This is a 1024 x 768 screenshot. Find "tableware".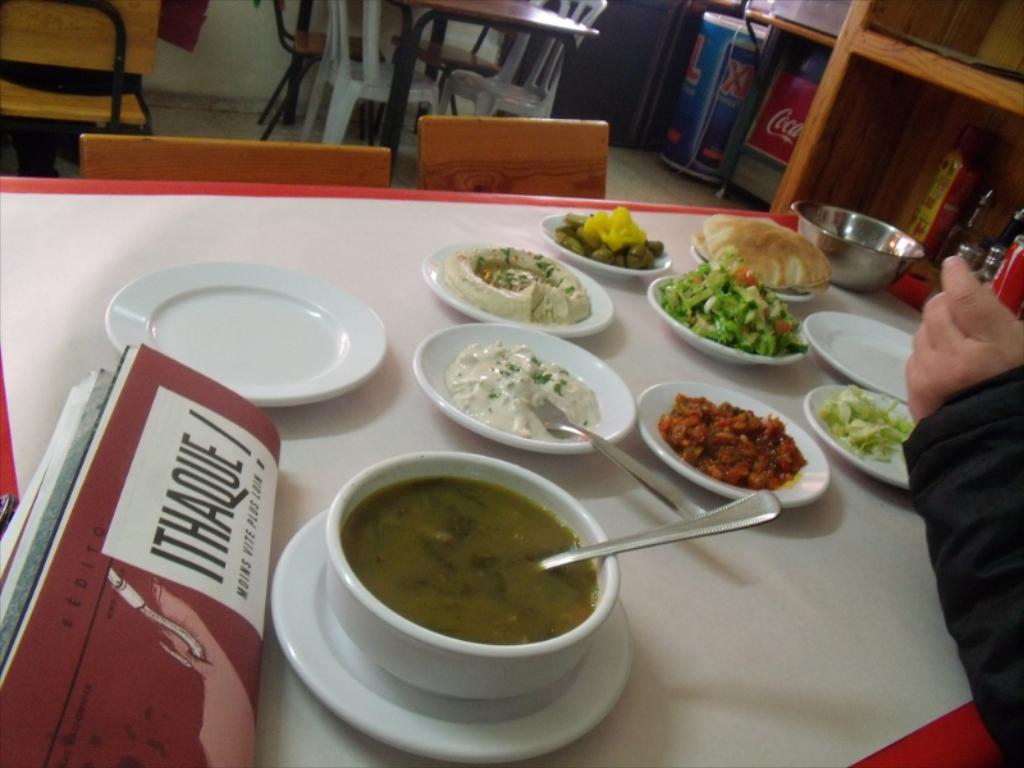
Bounding box: x1=538, y1=488, x2=780, y2=564.
